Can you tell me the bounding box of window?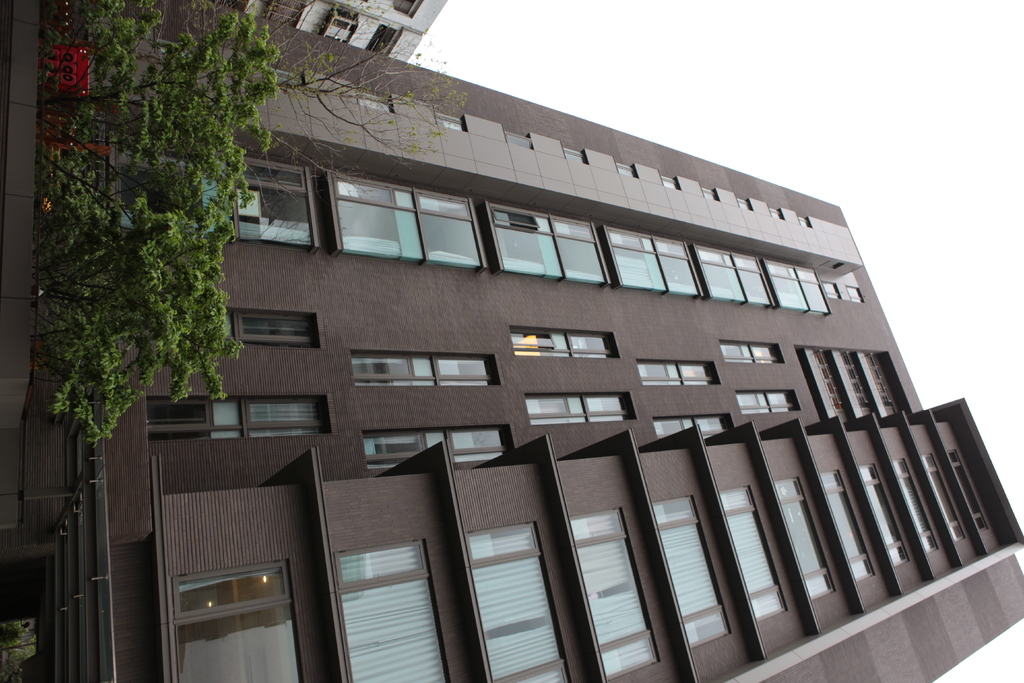
(601, 226, 698, 297).
